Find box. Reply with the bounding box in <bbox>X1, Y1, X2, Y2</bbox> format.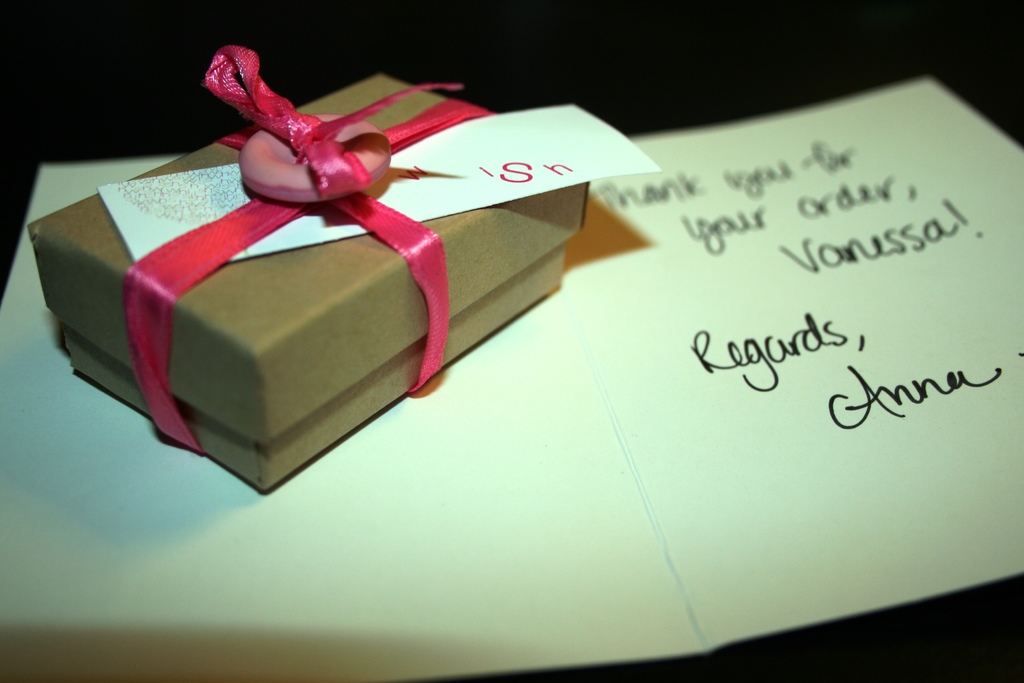
<bbox>81, 72, 711, 499</bbox>.
